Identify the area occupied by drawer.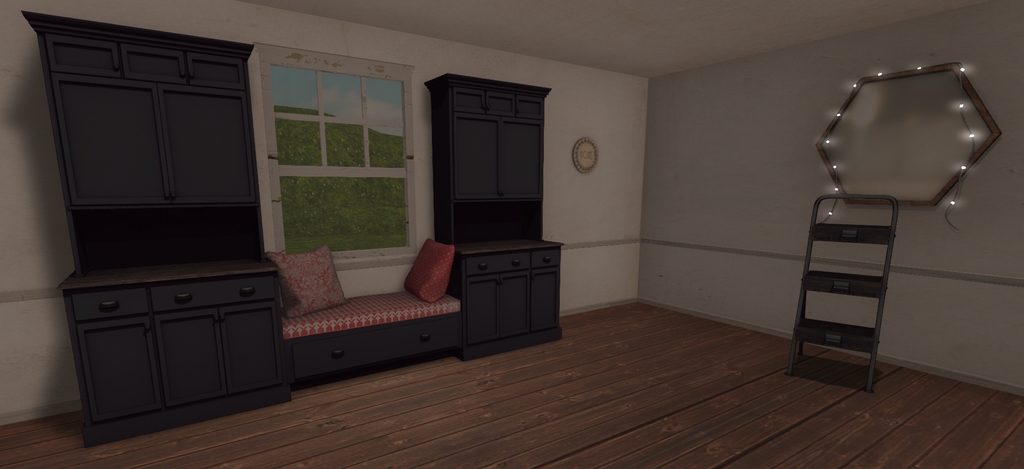
Area: (464, 255, 498, 276).
